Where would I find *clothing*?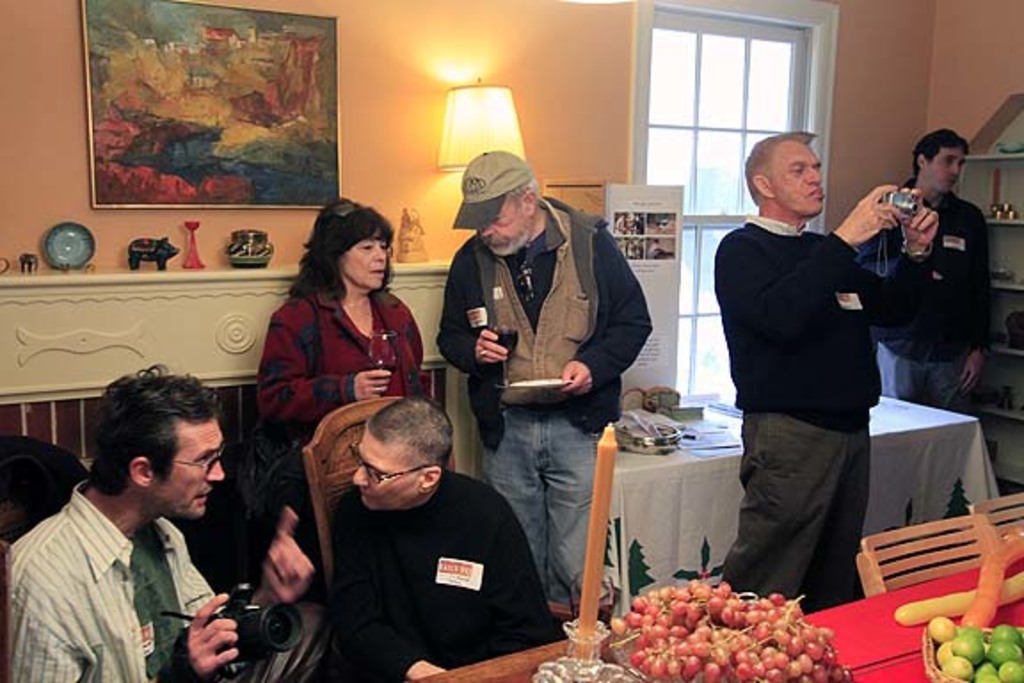
At bbox=(720, 135, 903, 617).
